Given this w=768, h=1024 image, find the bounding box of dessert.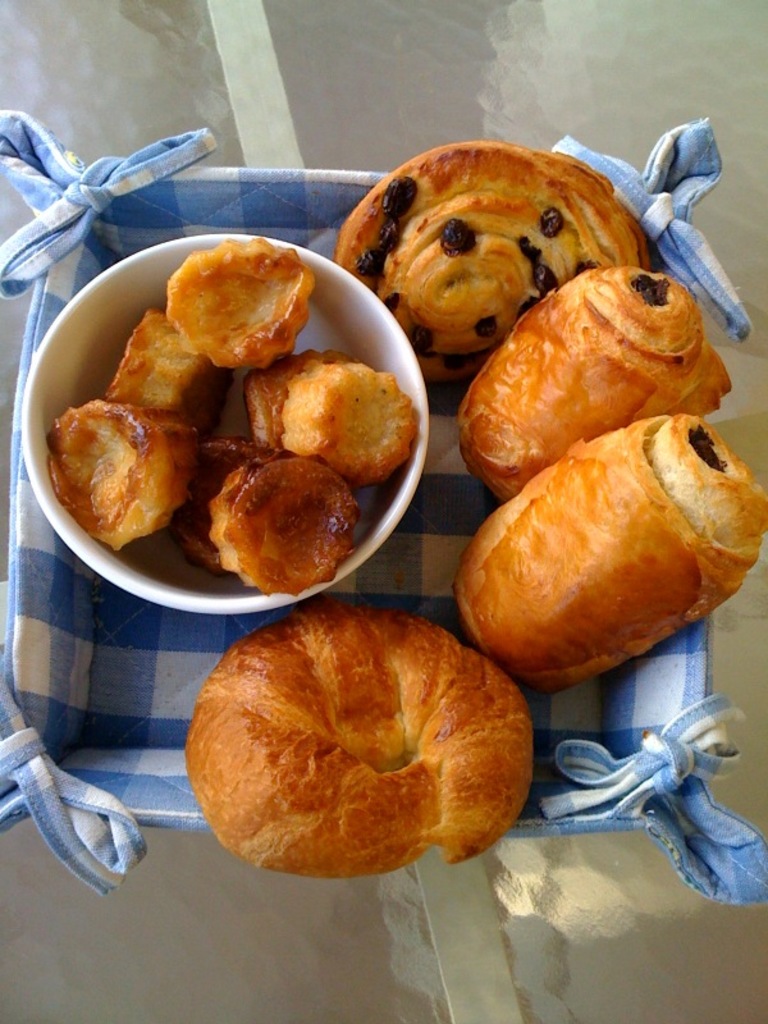
{"x1": 461, "y1": 413, "x2": 767, "y2": 691}.
